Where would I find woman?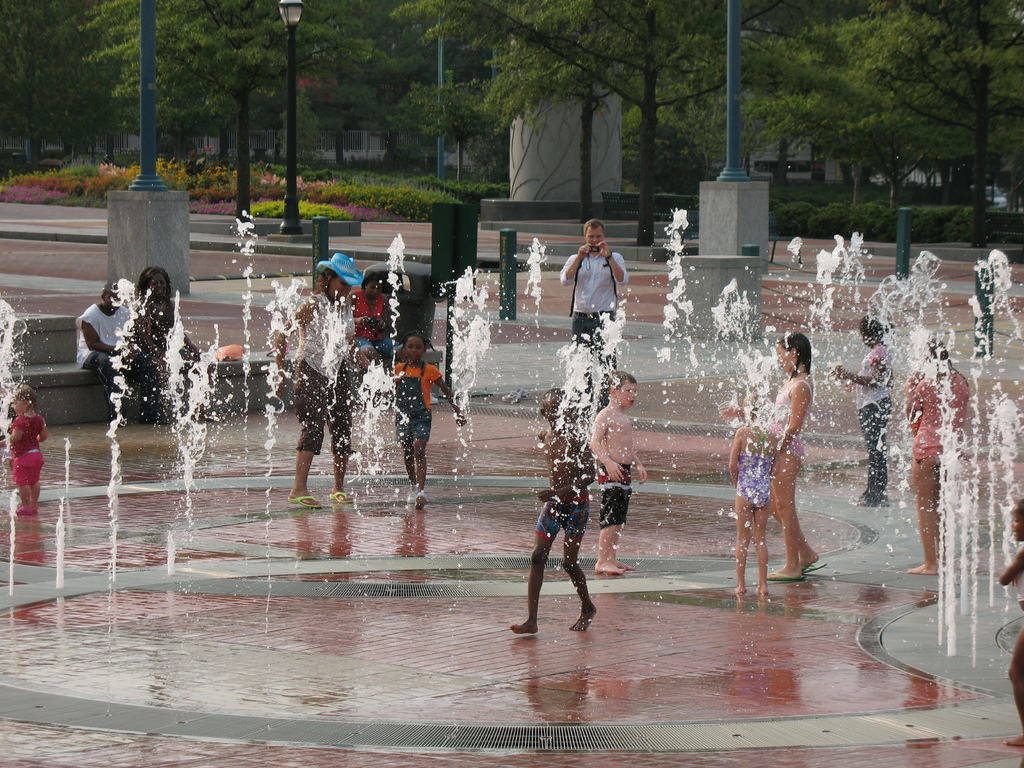
At bbox=(275, 251, 372, 516).
